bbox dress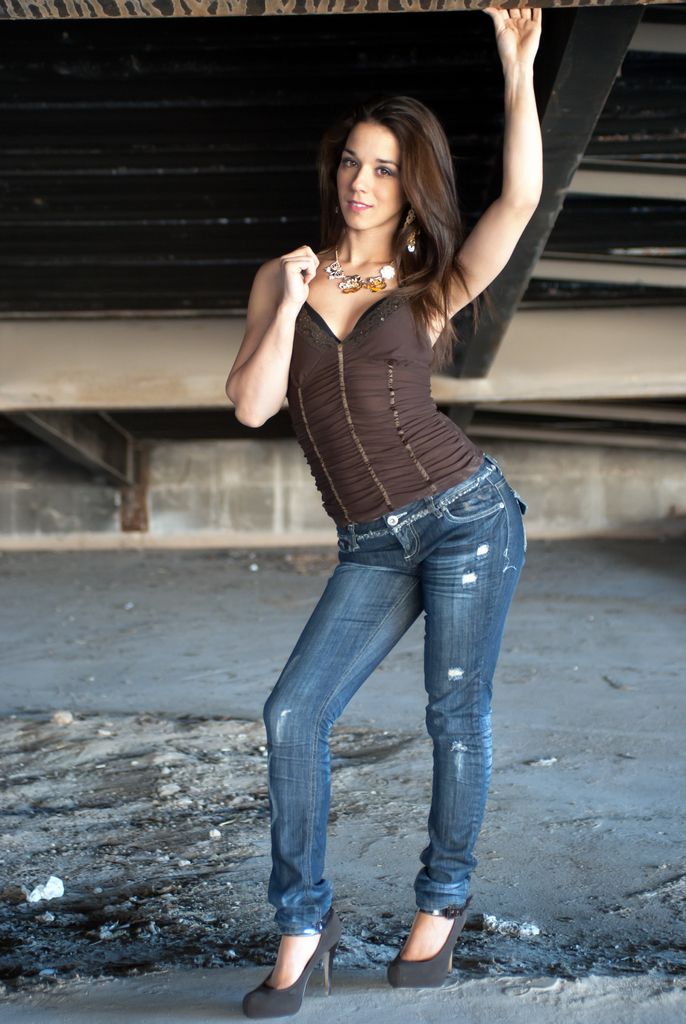
[277, 237, 494, 533]
